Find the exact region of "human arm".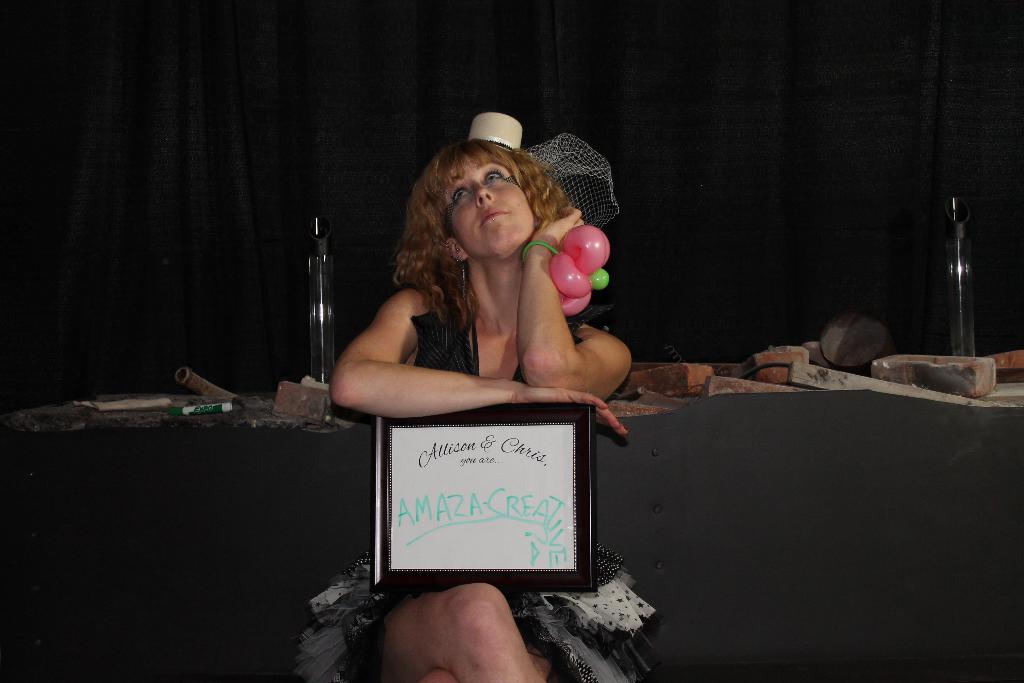
Exact region: left=516, top=203, right=634, bottom=399.
